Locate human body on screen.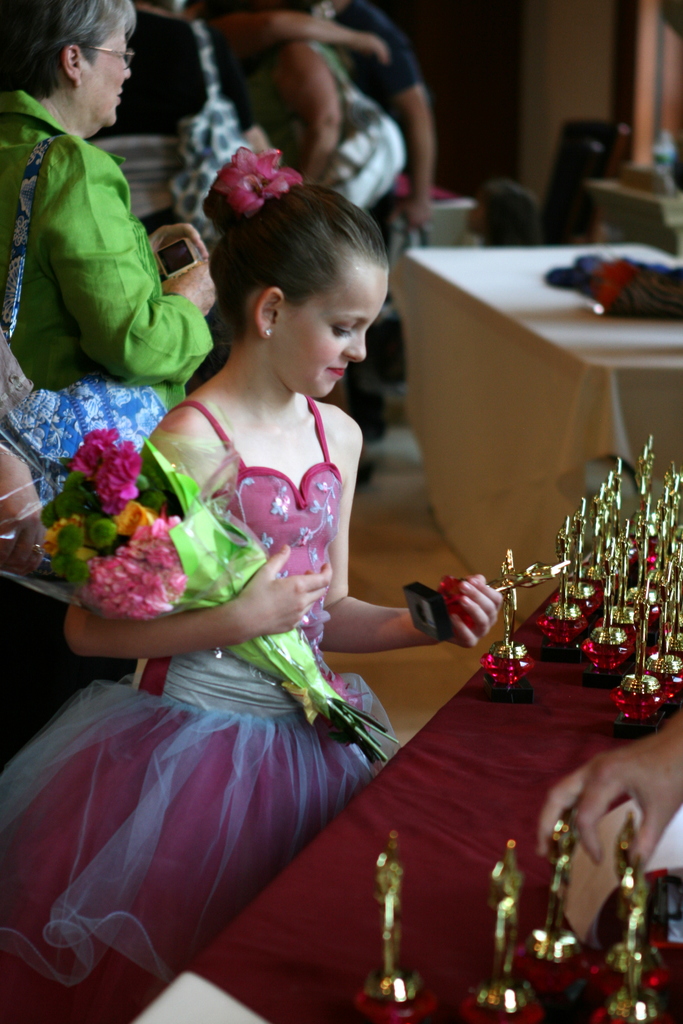
On screen at {"left": 344, "top": 4, "right": 434, "bottom": 456}.
